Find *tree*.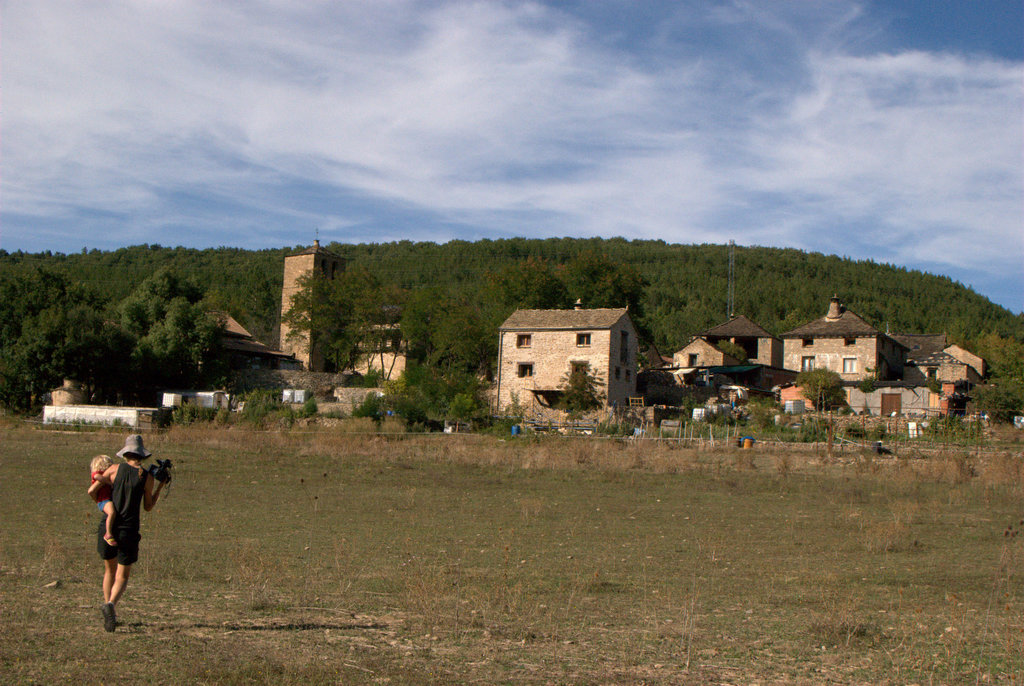
x1=490 y1=267 x2=559 y2=321.
